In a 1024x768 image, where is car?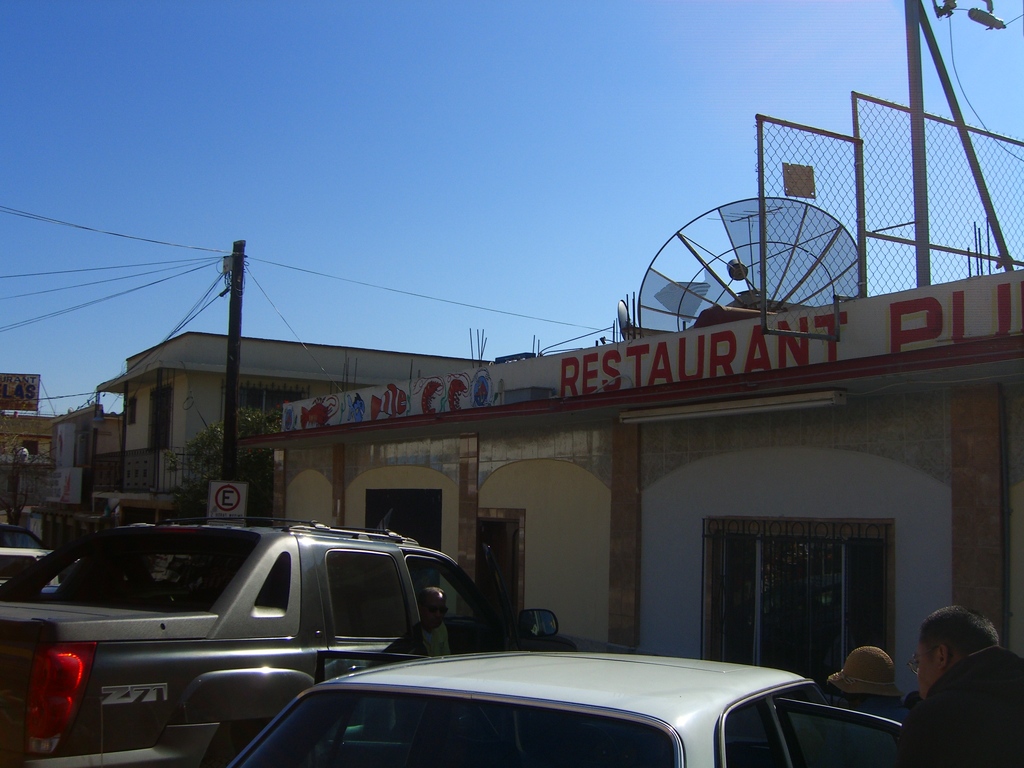
l=0, t=529, r=59, b=589.
